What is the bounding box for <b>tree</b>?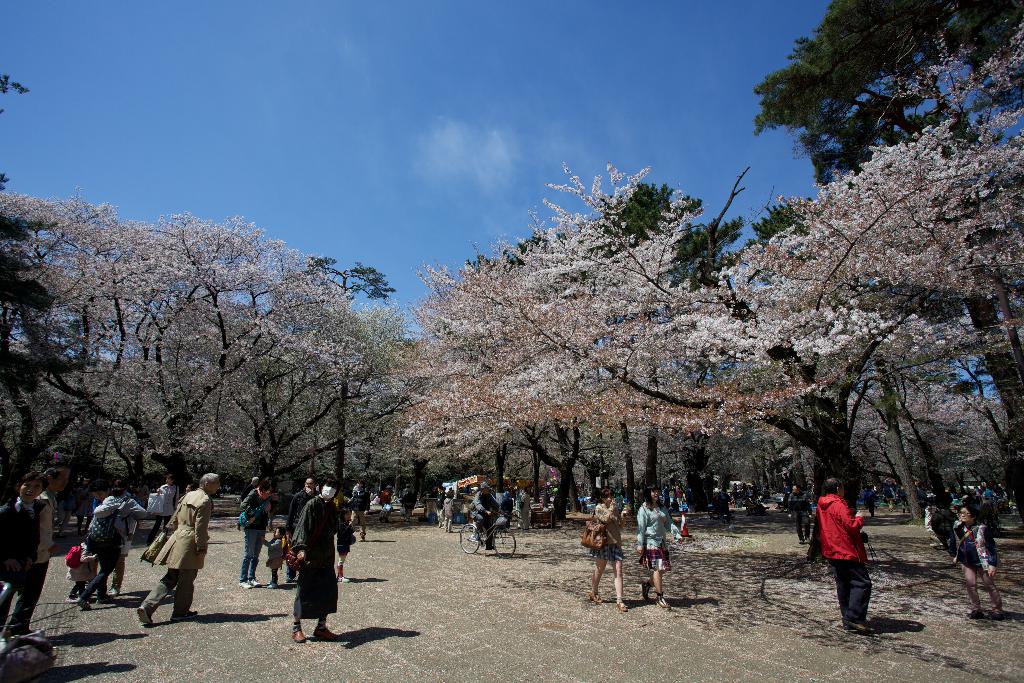
[740,12,989,185].
